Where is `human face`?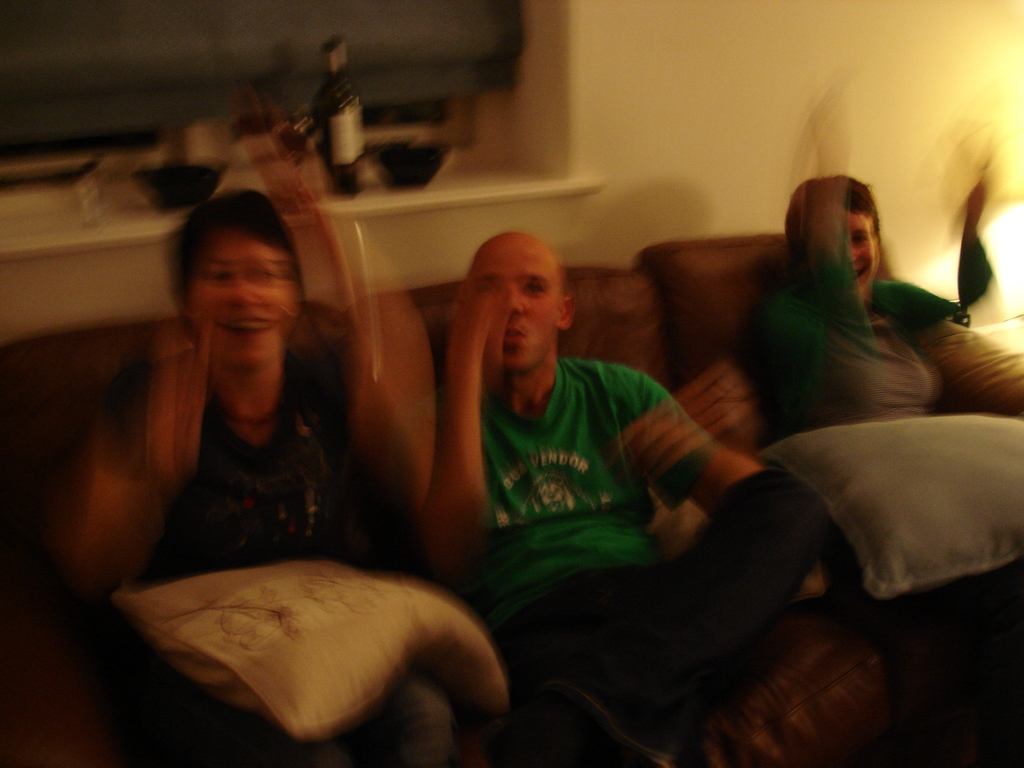
select_region(465, 241, 560, 374).
